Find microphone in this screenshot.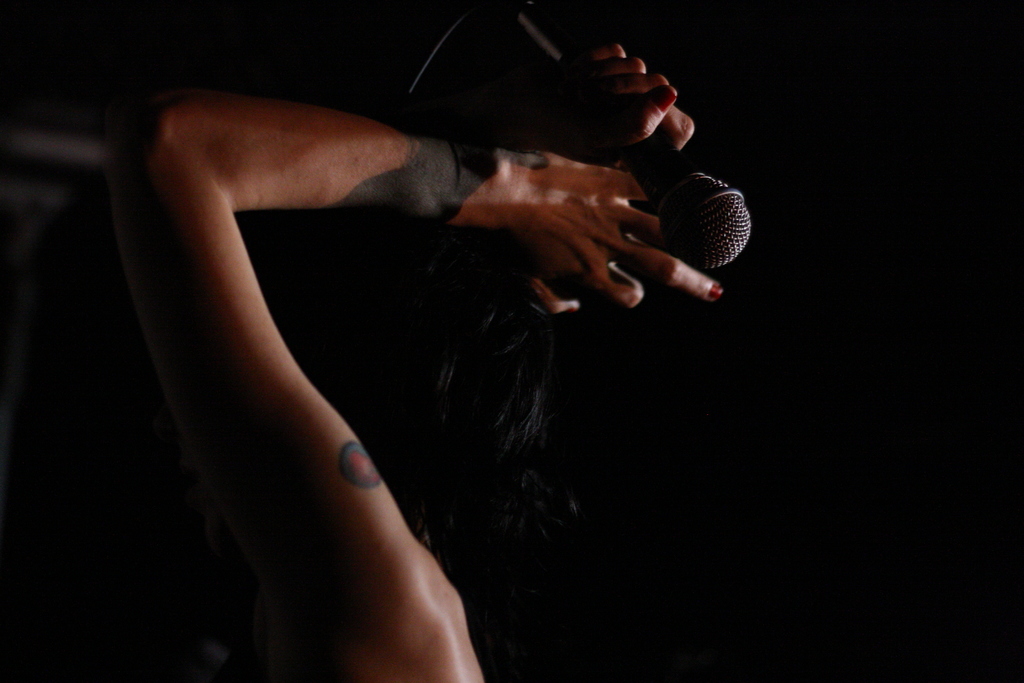
The bounding box for microphone is crop(556, 54, 751, 274).
